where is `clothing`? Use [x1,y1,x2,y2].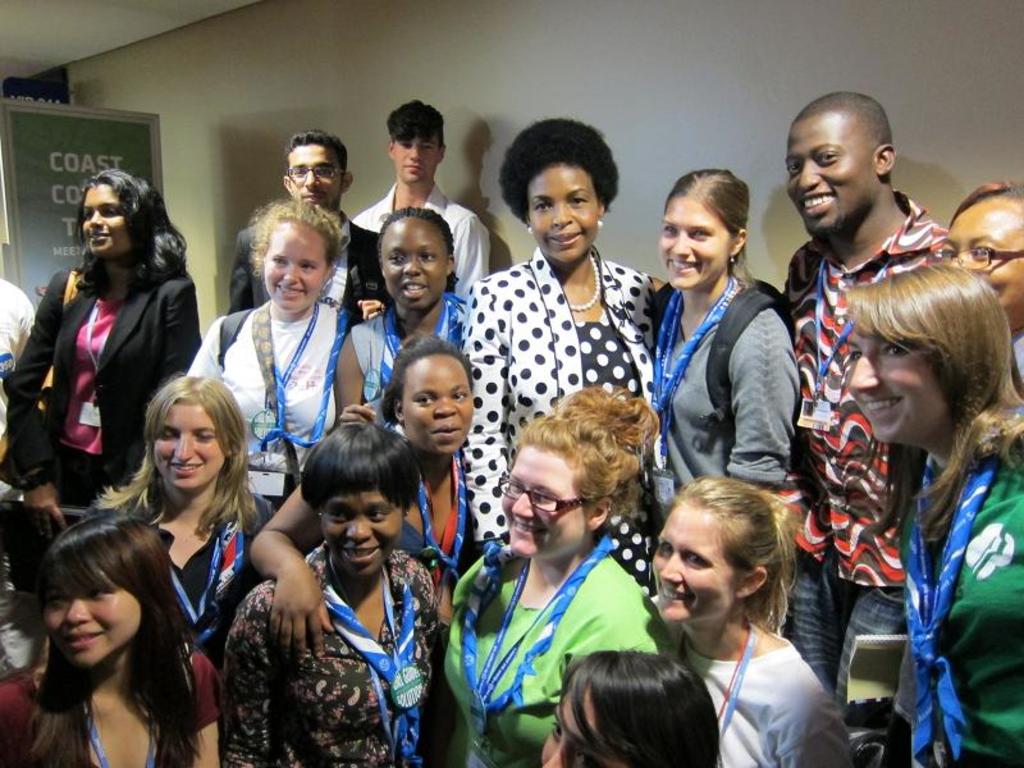
[0,657,221,767].
